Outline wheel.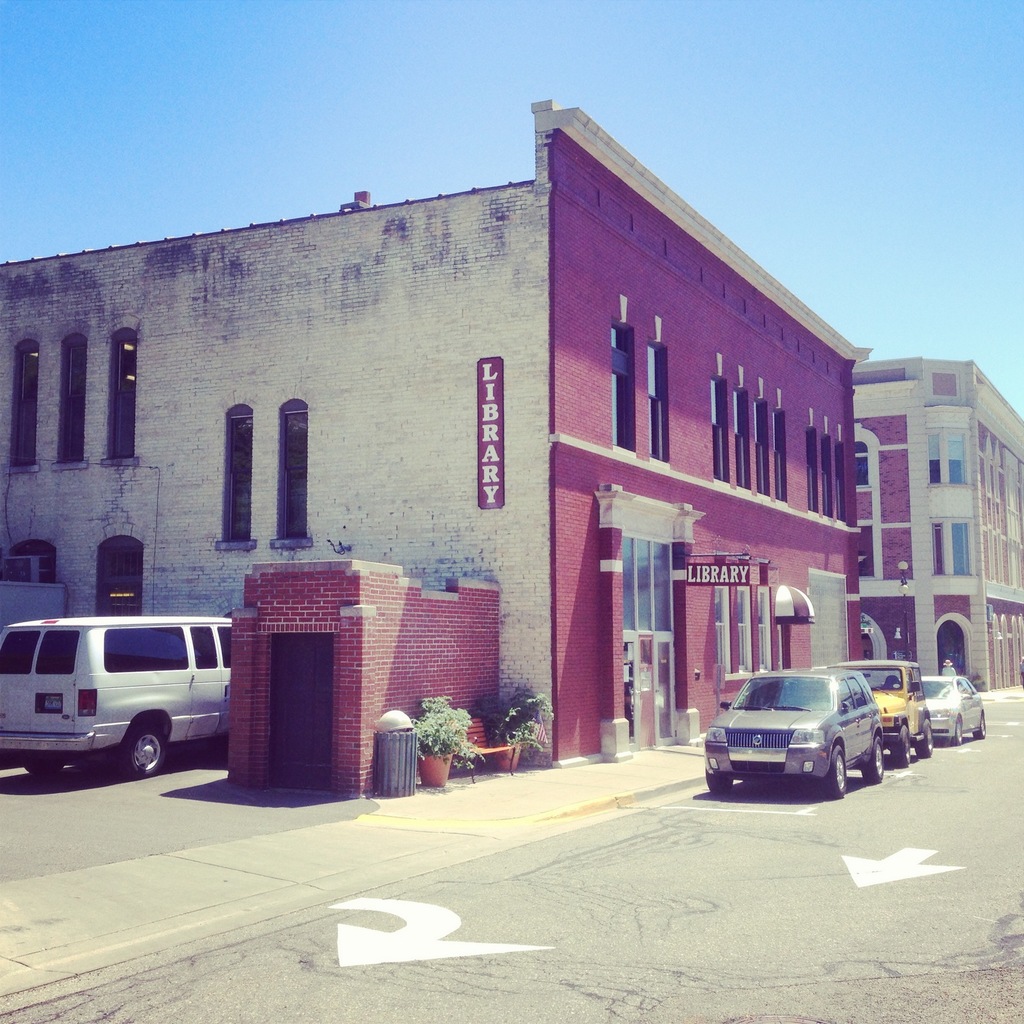
Outline: detection(951, 713, 963, 746).
